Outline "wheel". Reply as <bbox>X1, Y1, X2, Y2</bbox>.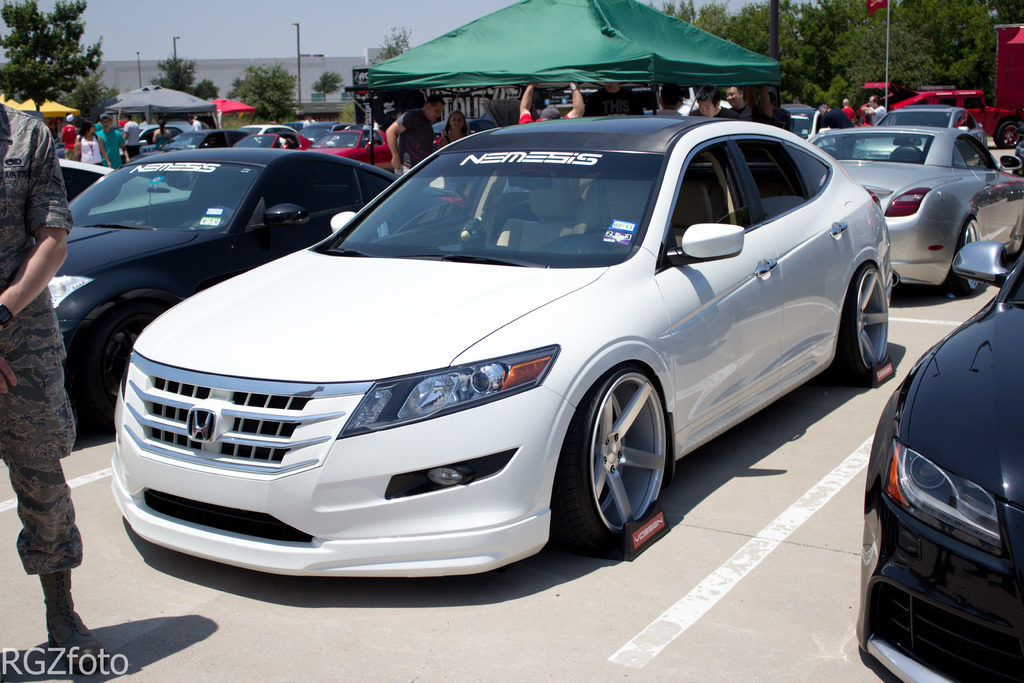
<bbox>950, 215, 981, 298</bbox>.
